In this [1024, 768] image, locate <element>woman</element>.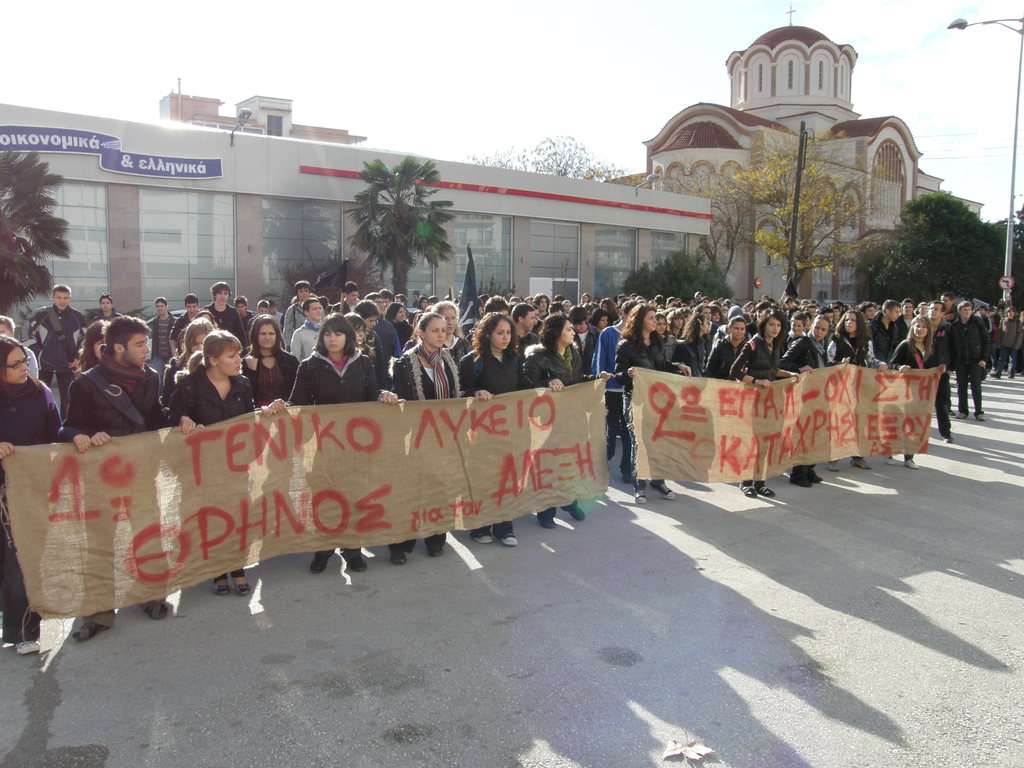
Bounding box: [271,311,397,581].
